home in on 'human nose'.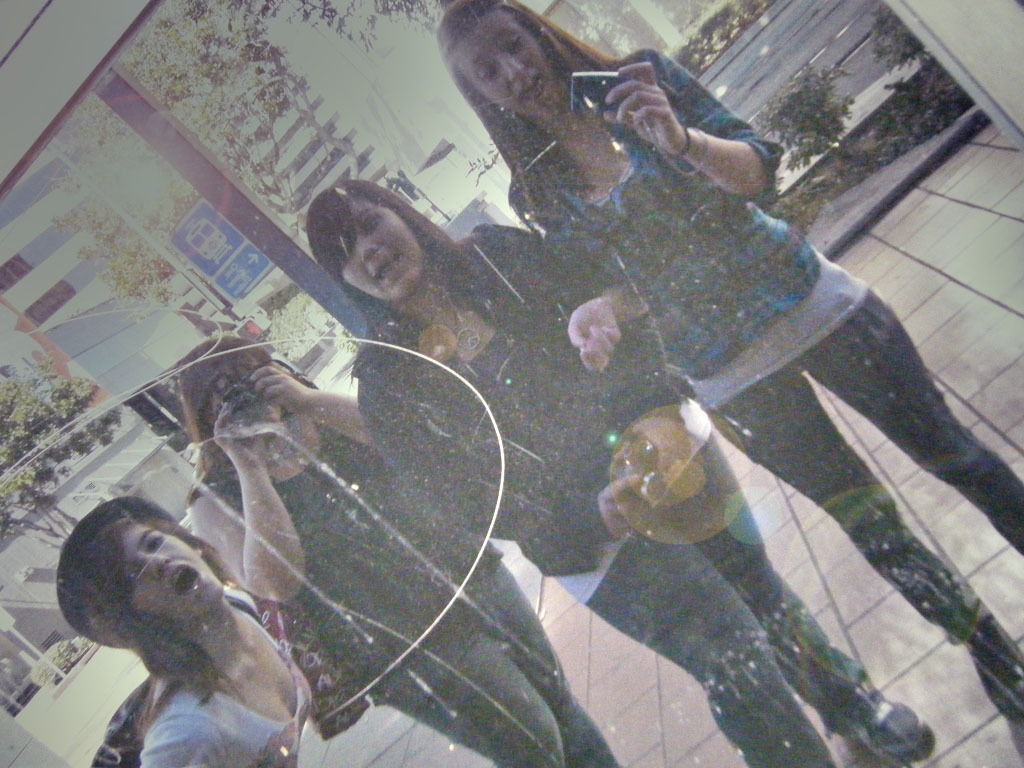
Homed in at l=344, t=237, r=384, b=265.
